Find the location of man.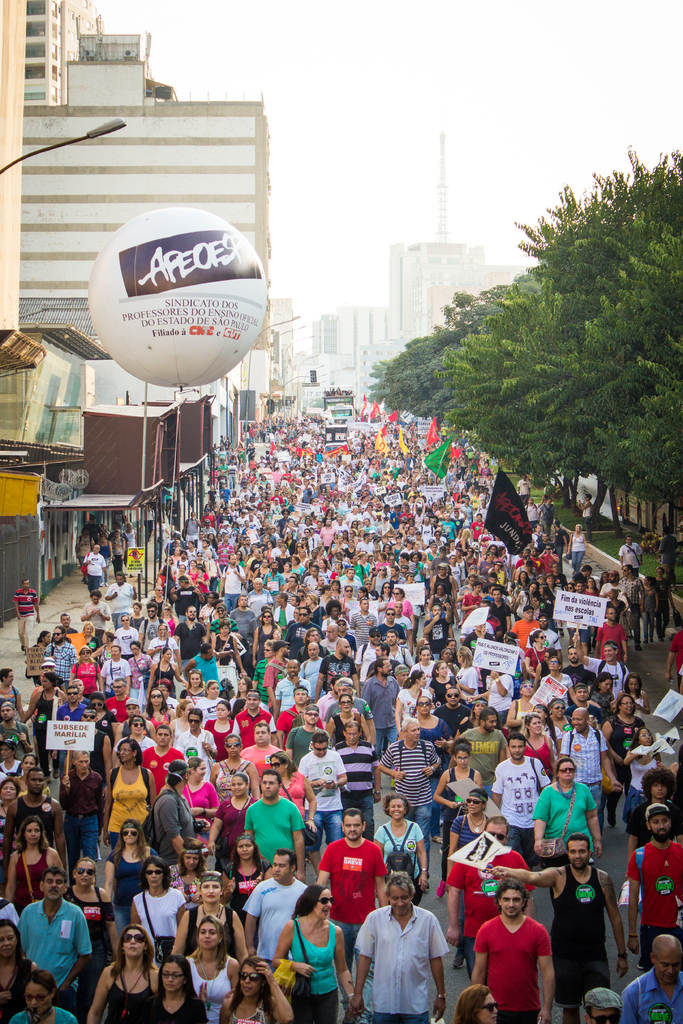
Location: locate(215, 508, 236, 531).
